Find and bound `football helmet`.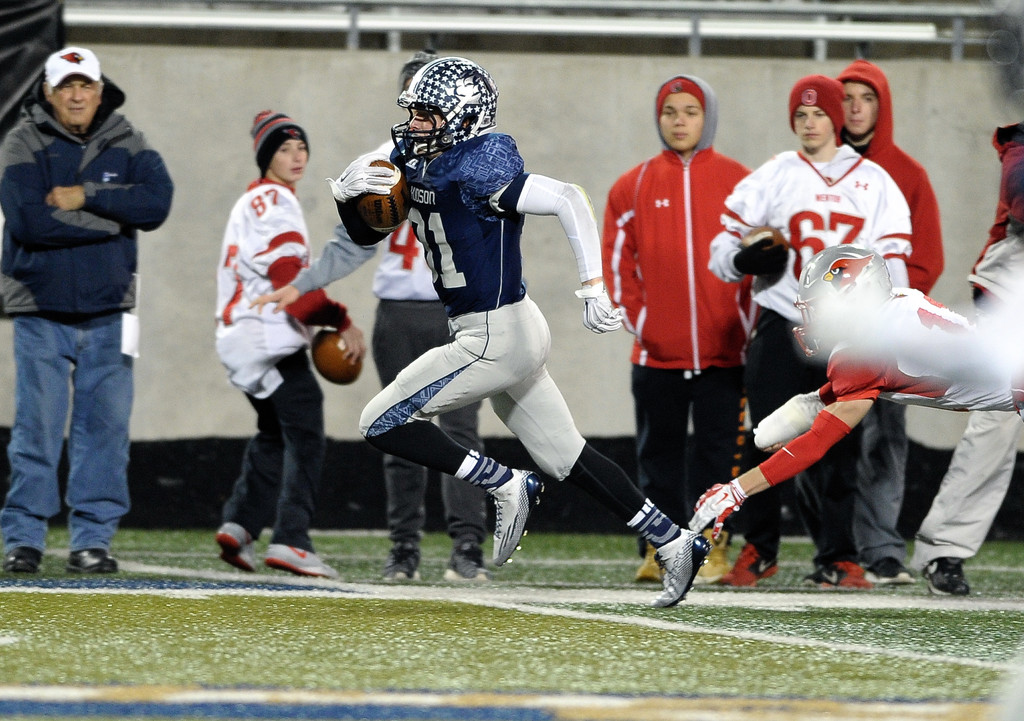
Bound: (387, 56, 504, 146).
